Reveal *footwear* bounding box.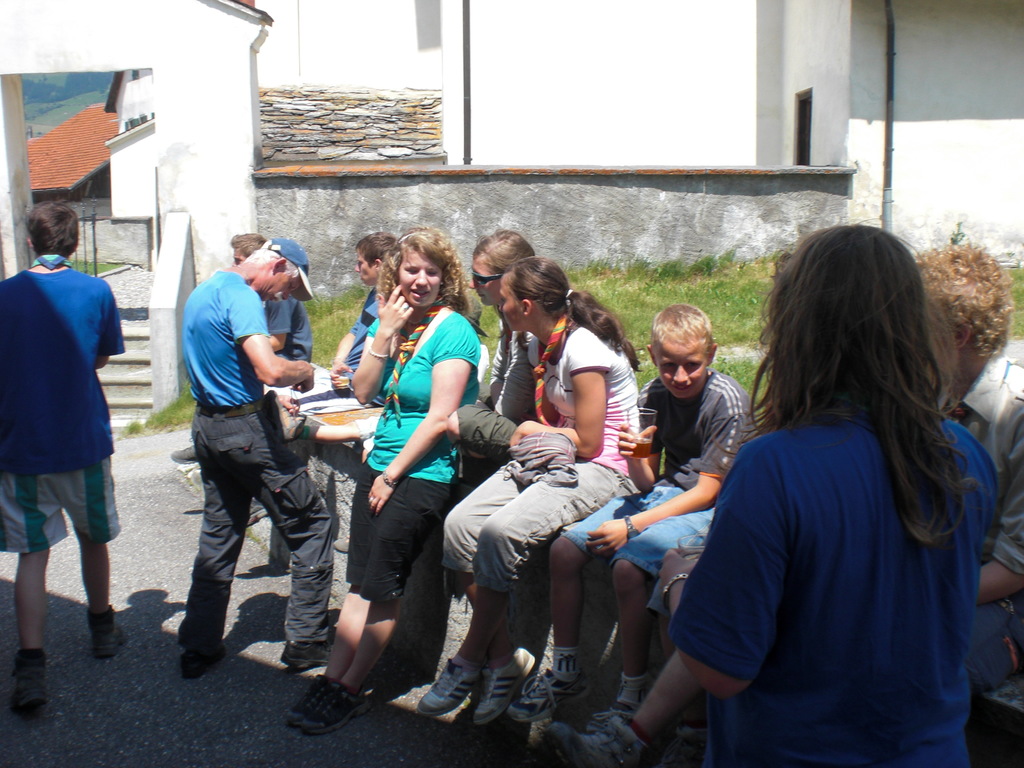
Revealed: (277, 639, 333, 671).
